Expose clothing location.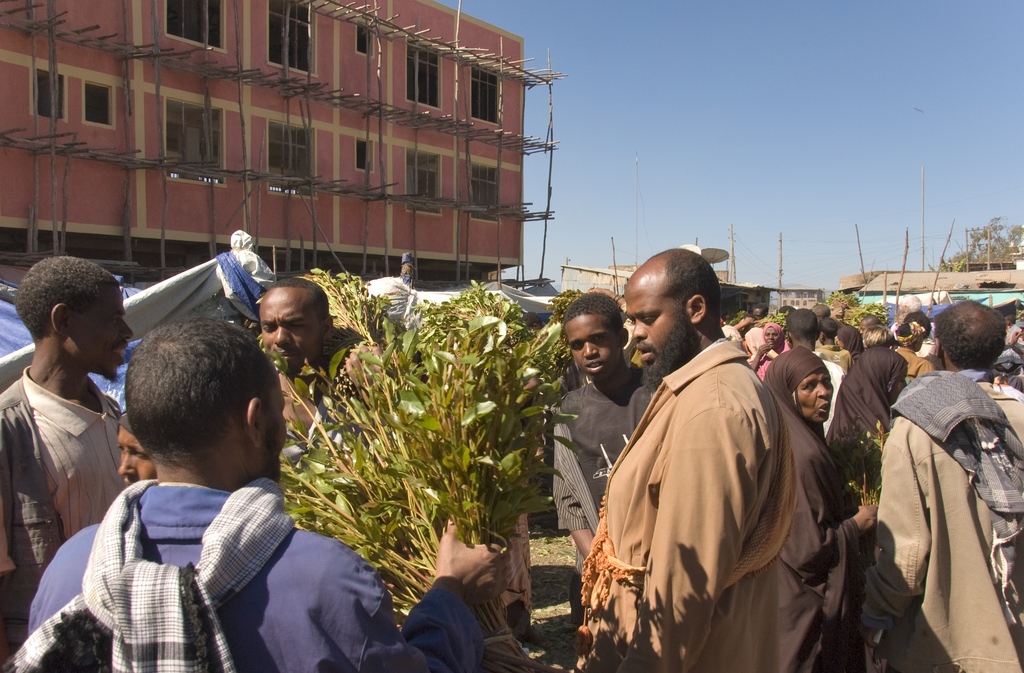
Exposed at <bbox>822, 342, 852, 368</bbox>.
